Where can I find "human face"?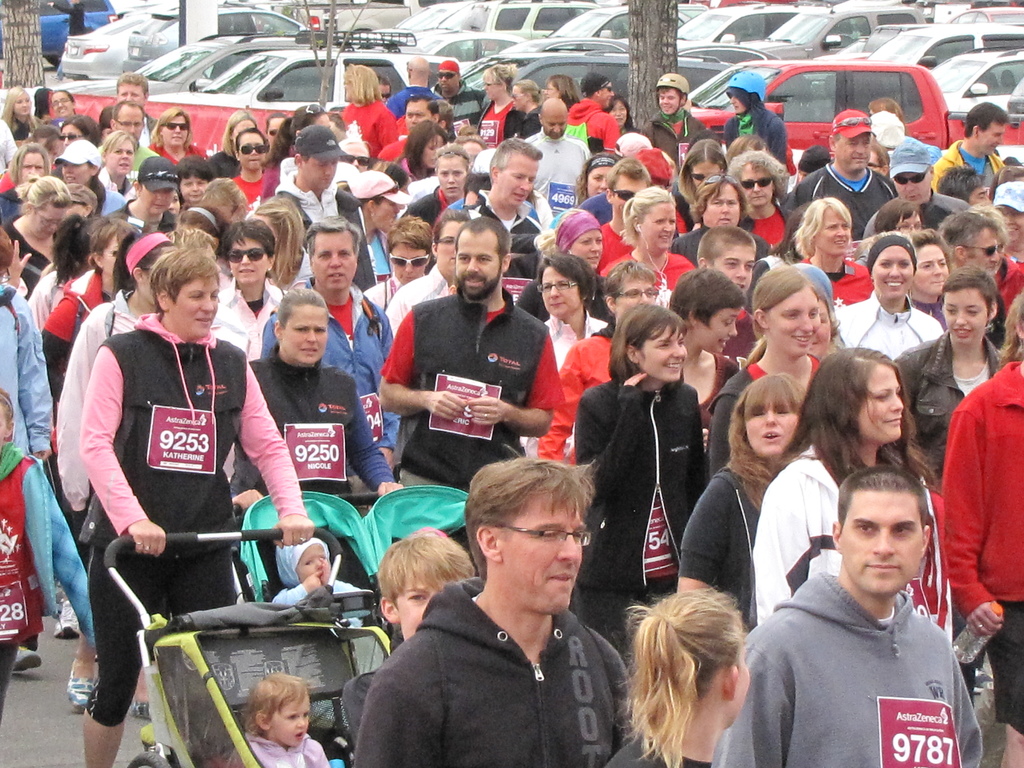
You can find it at (left=396, top=575, right=442, bottom=642).
